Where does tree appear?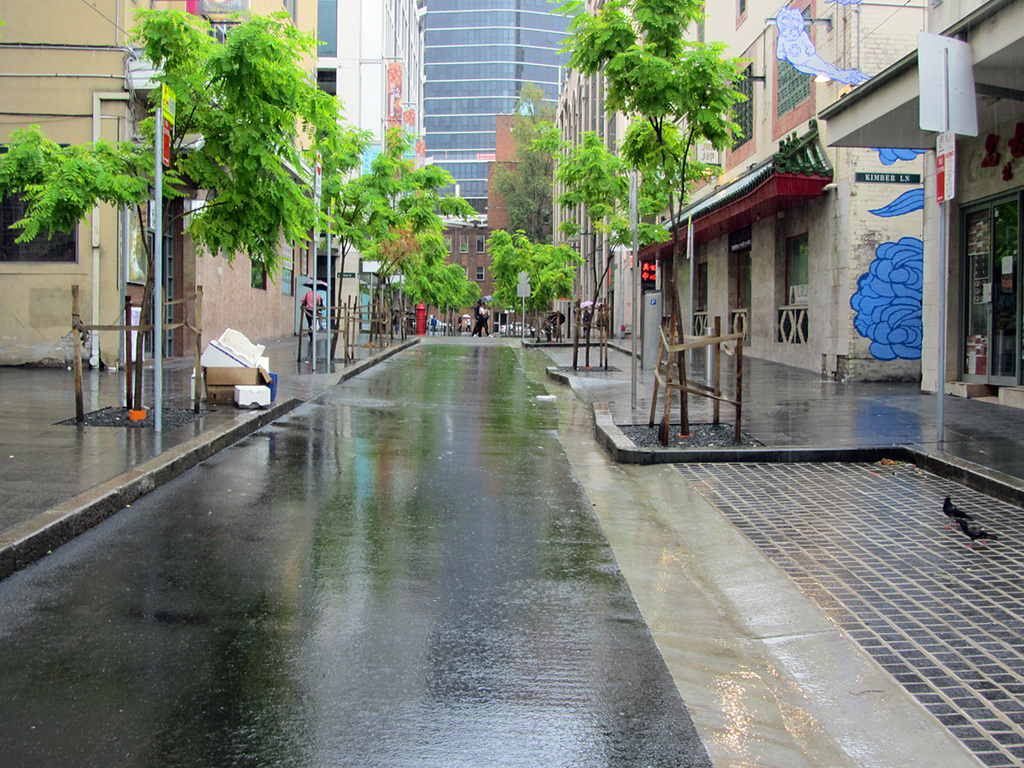
Appears at (524,118,635,358).
